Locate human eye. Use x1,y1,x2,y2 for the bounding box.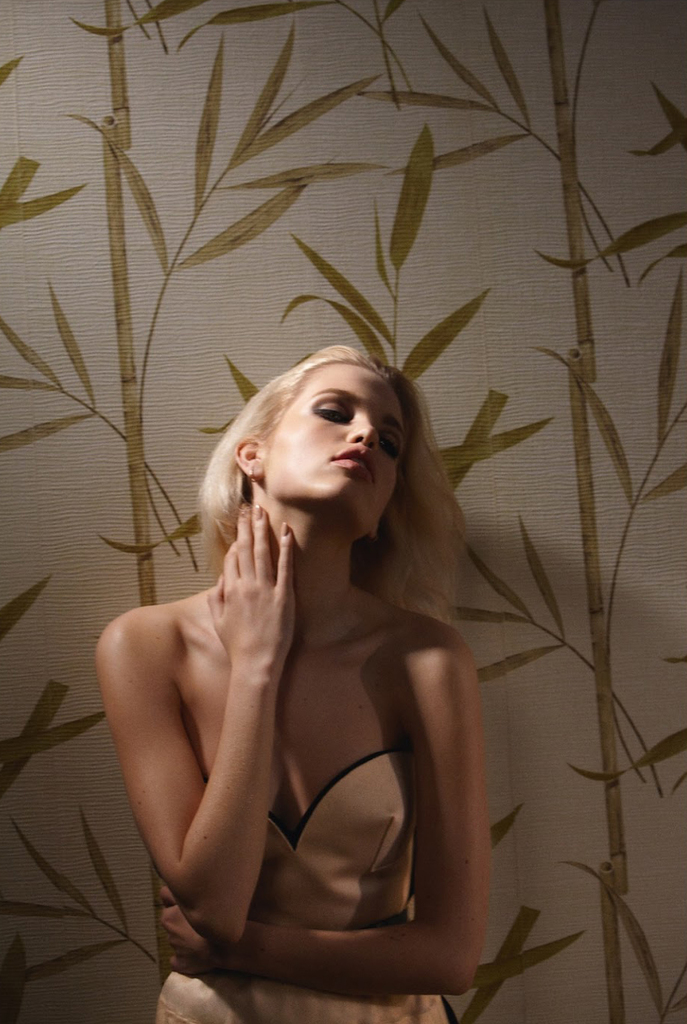
320,404,352,423.
